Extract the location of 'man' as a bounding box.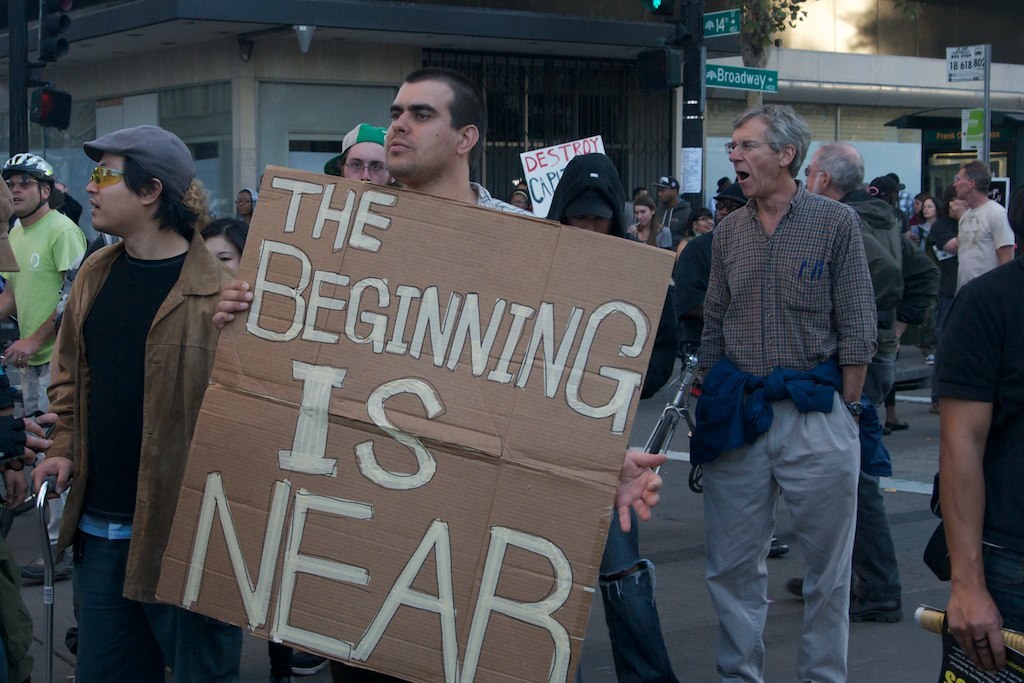
rect(213, 68, 670, 682).
